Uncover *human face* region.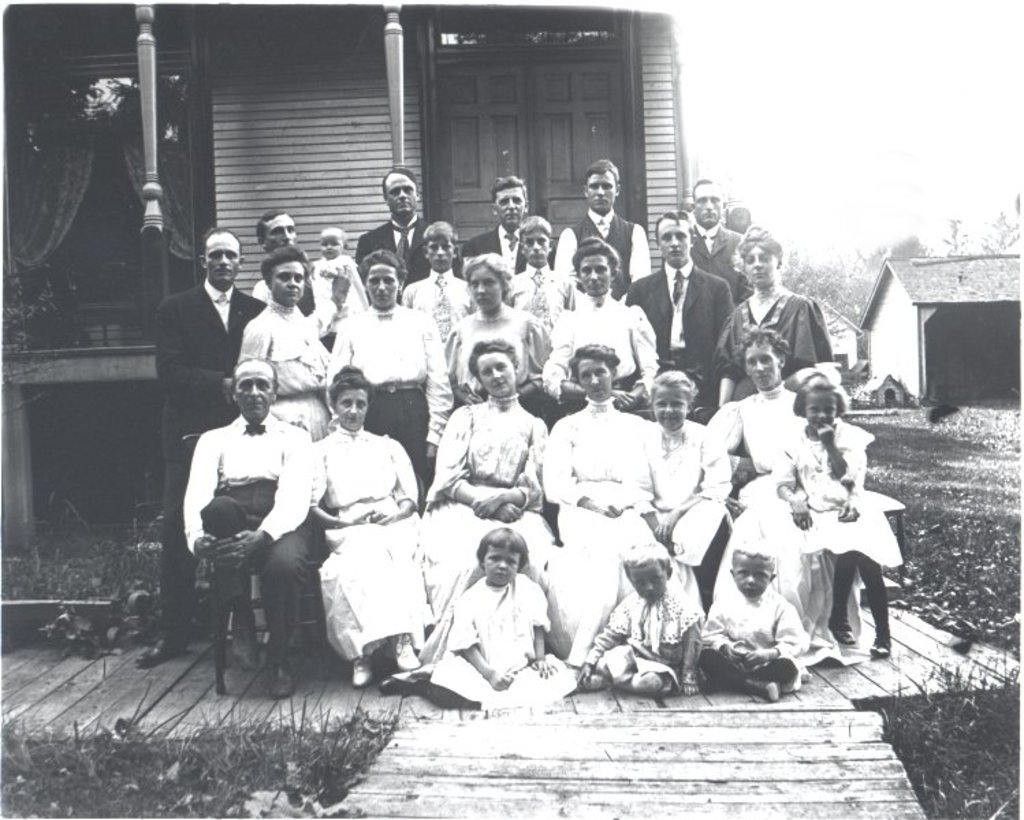
Uncovered: (364, 264, 399, 308).
